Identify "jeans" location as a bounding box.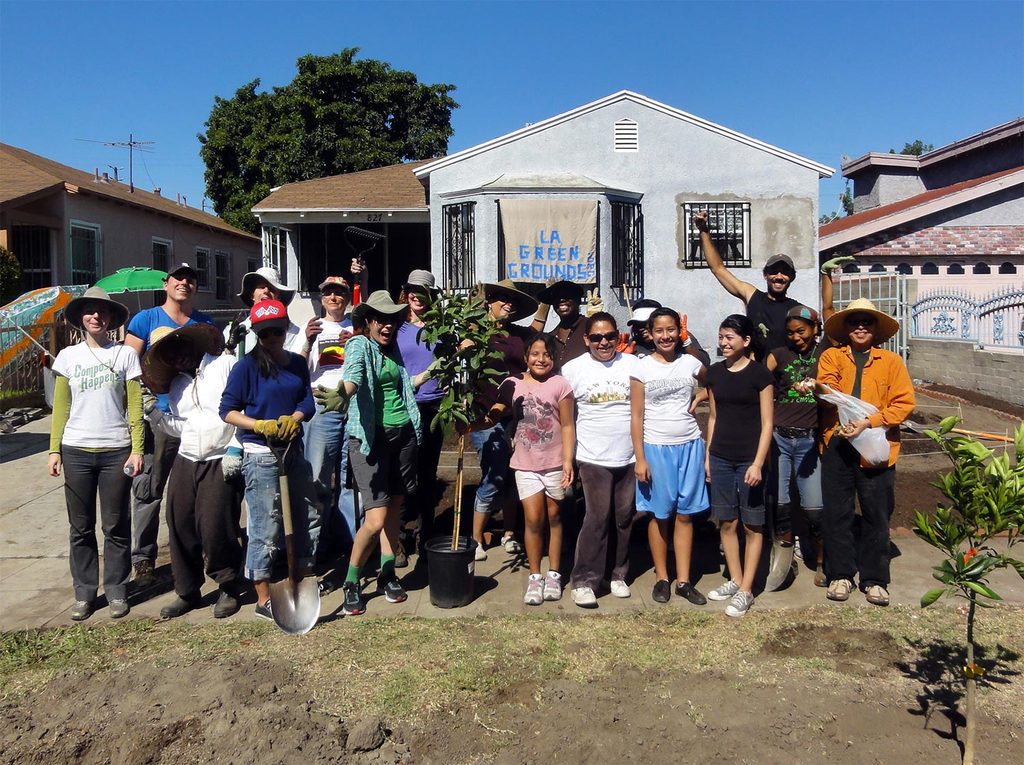
left=473, top=422, right=514, bottom=508.
